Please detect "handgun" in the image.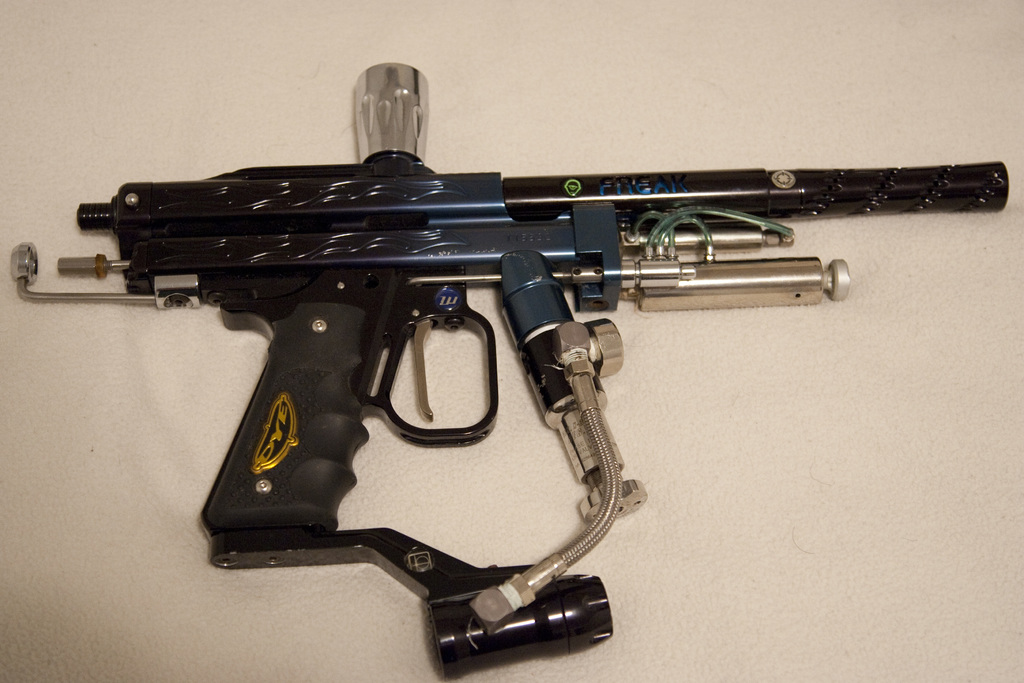
(12, 63, 1010, 679).
